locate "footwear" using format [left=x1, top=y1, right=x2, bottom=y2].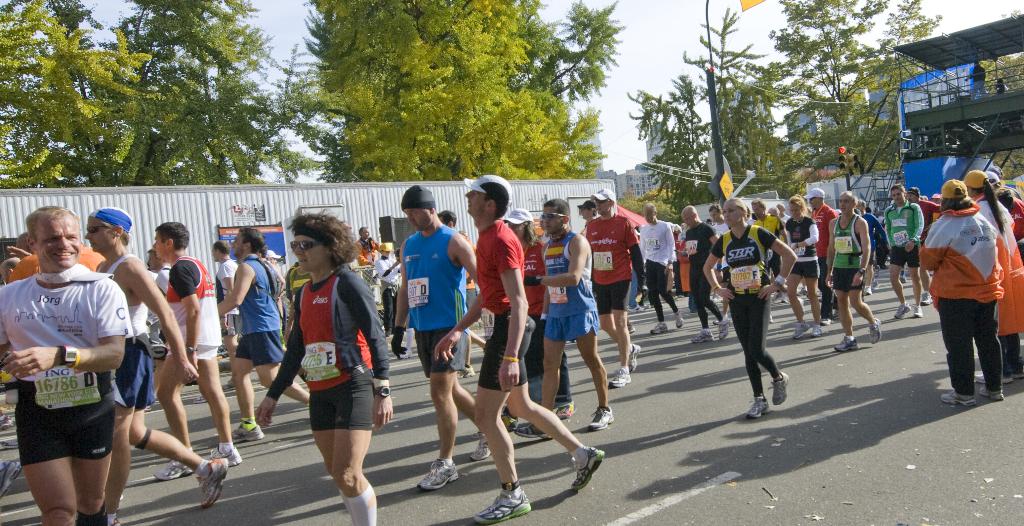
[left=833, top=336, right=855, bottom=352].
